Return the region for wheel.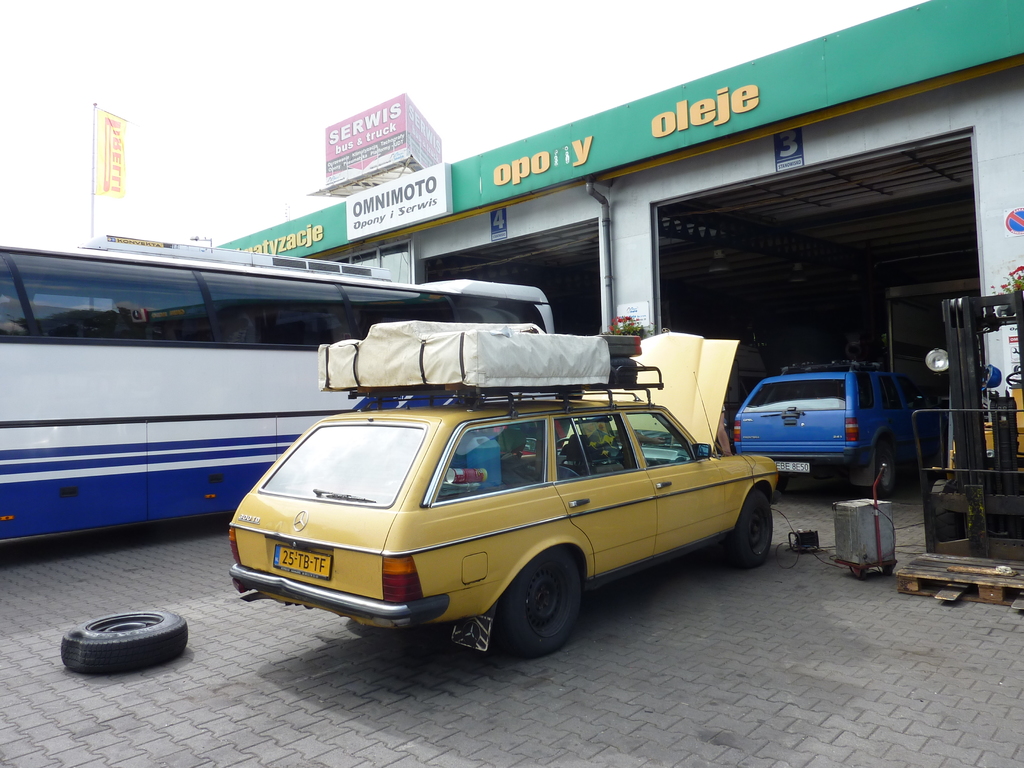
select_region(558, 435, 572, 456).
